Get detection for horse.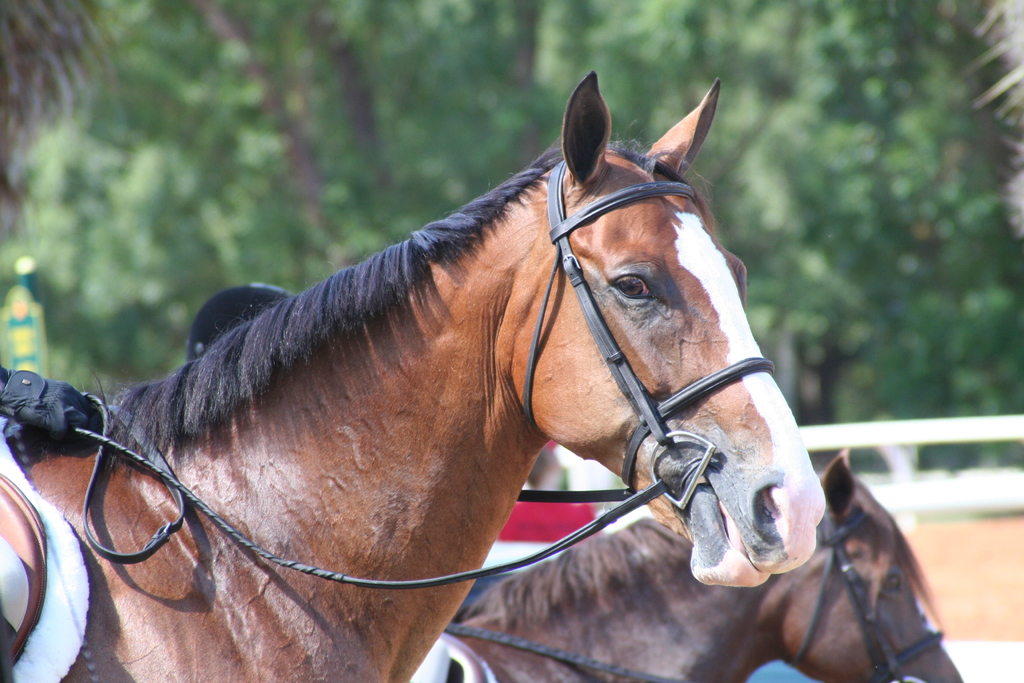
Detection: (0,74,829,682).
